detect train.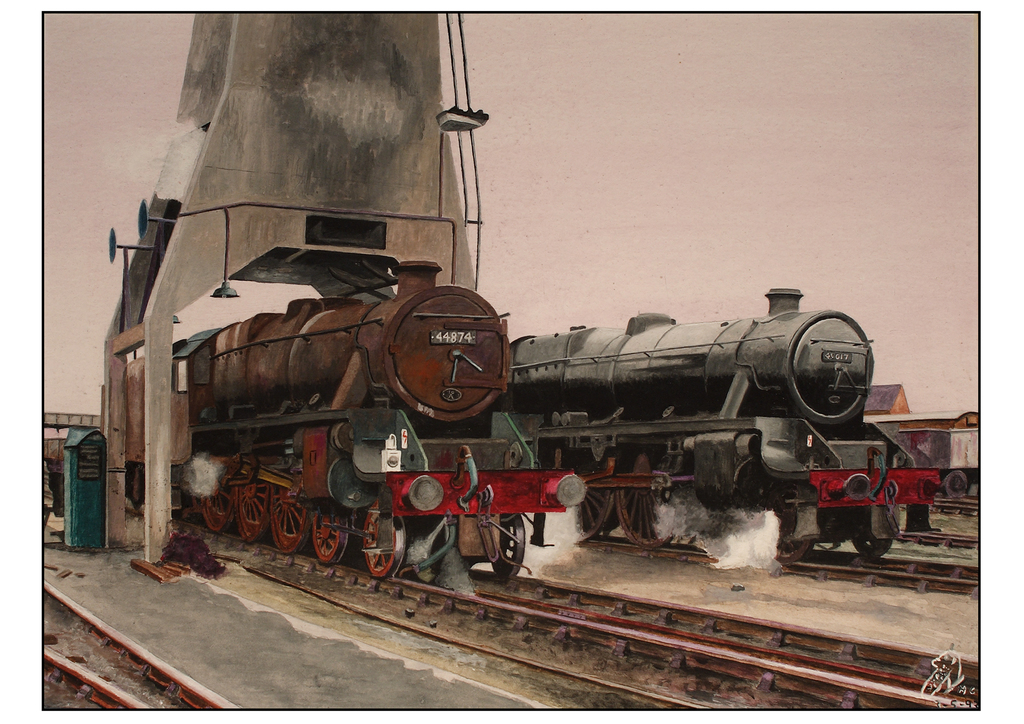
Detected at box=[497, 278, 941, 567].
